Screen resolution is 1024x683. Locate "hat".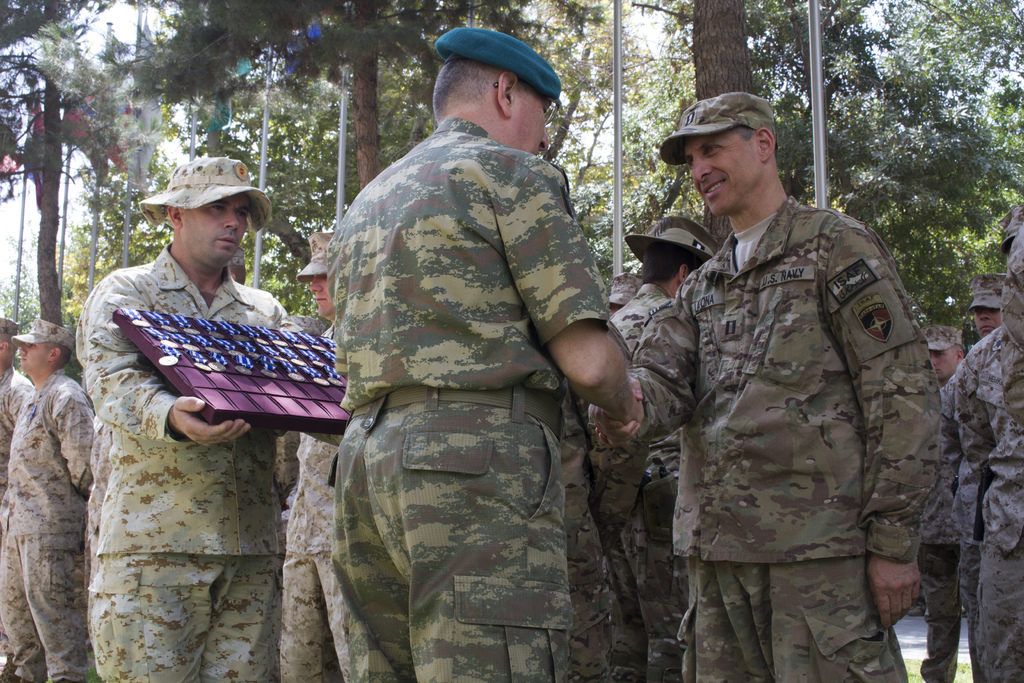
pyautogui.locateOnScreen(138, 156, 270, 236).
